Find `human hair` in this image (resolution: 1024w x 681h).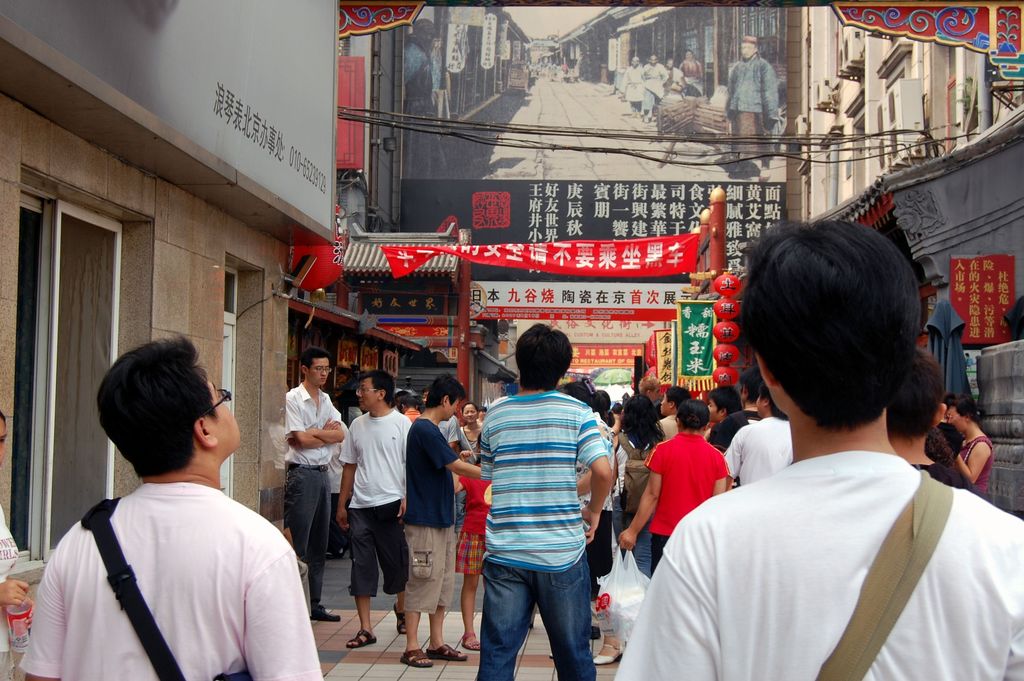
bbox=[602, 388, 618, 429].
